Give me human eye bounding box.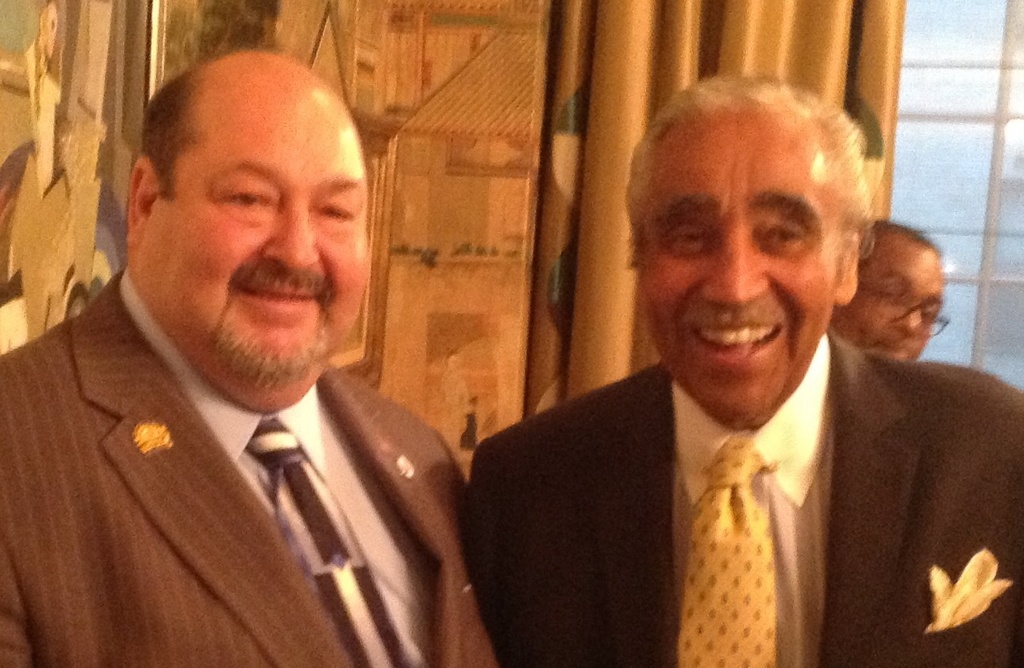
760,221,813,252.
